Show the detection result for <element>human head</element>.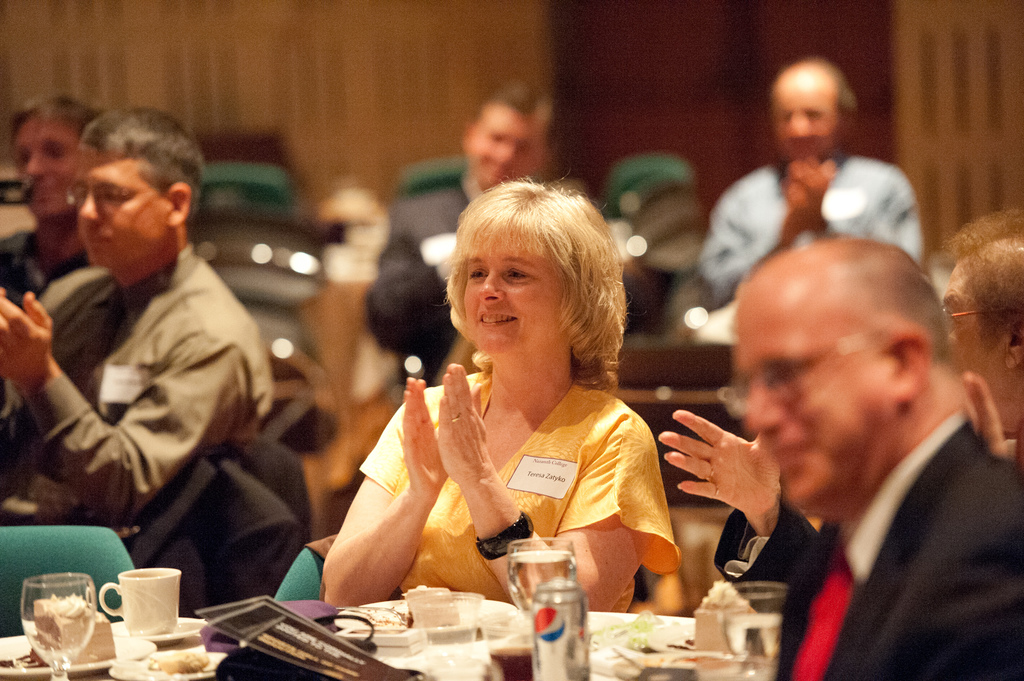
bbox=[454, 79, 556, 193].
